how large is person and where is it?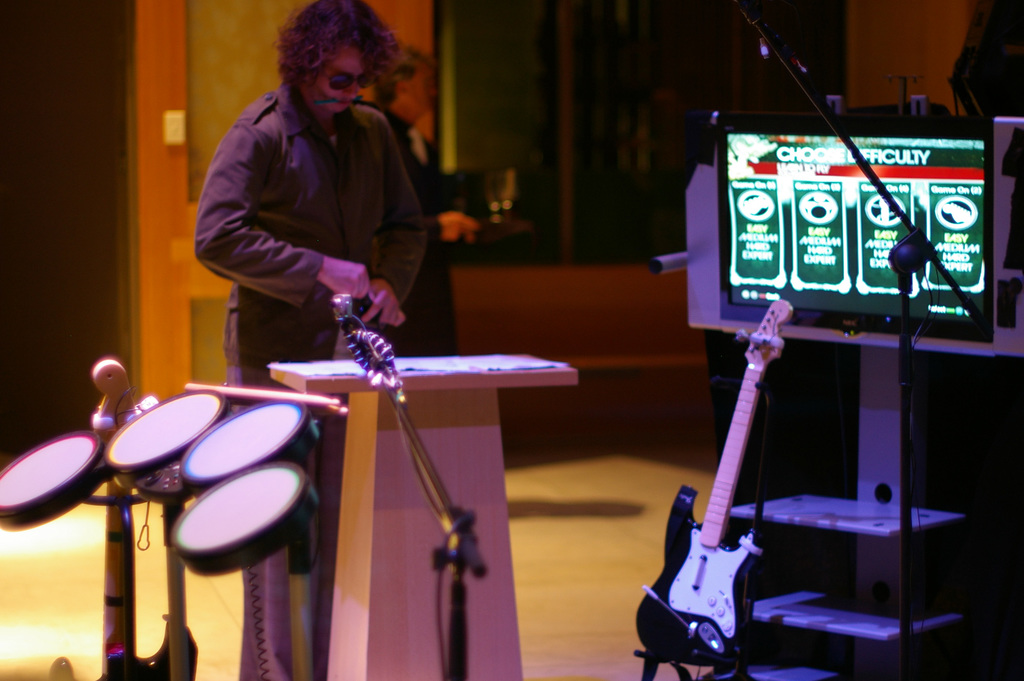
Bounding box: <box>200,15,458,680</box>.
